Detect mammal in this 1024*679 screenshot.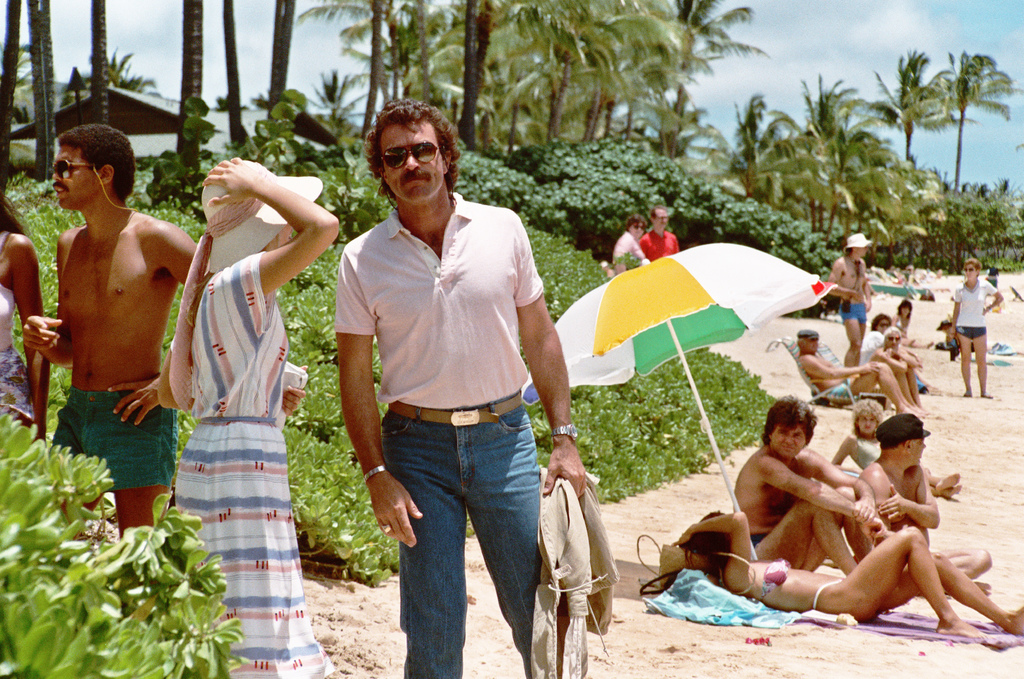
Detection: (673, 506, 1023, 638).
